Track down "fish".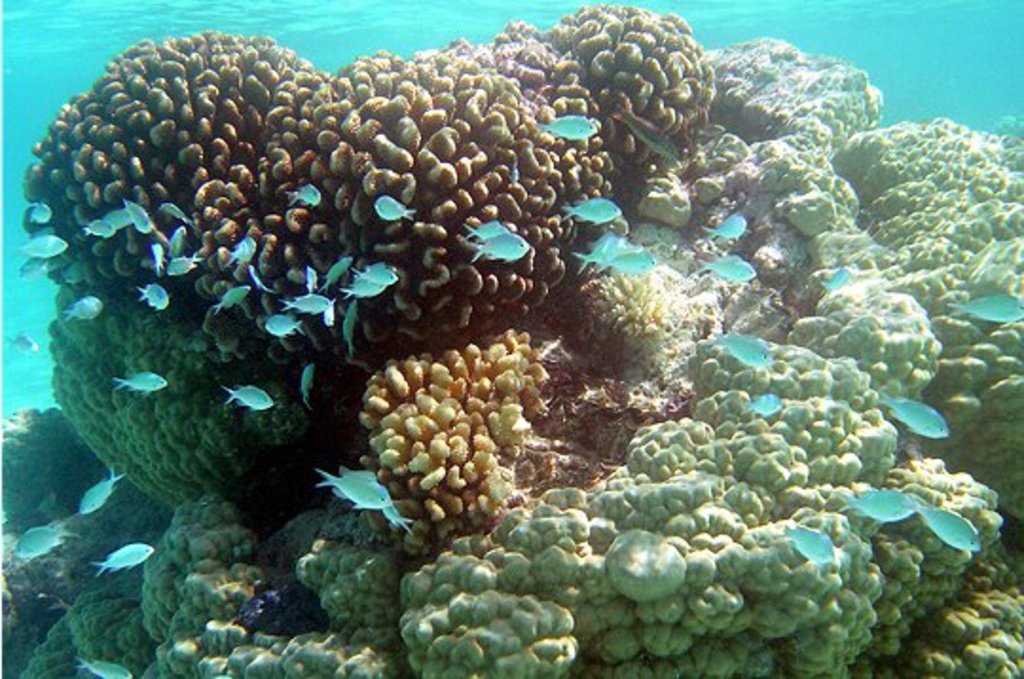
Tracked to box(313, 470, 398, 520).
